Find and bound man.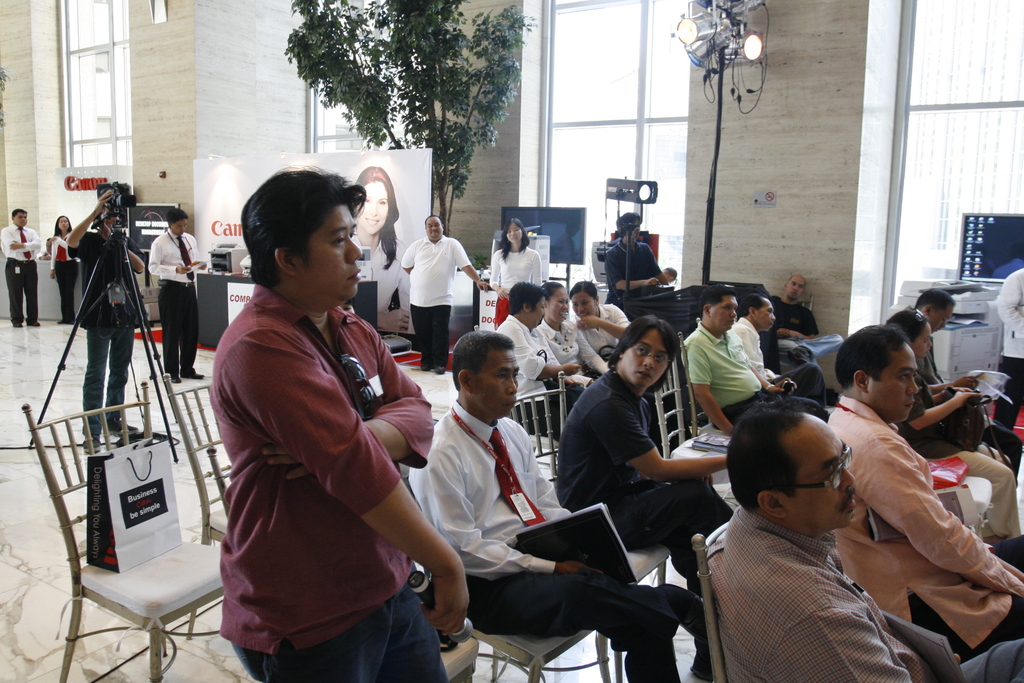
Bound: <region>604, 212, 676, 320</region>.
